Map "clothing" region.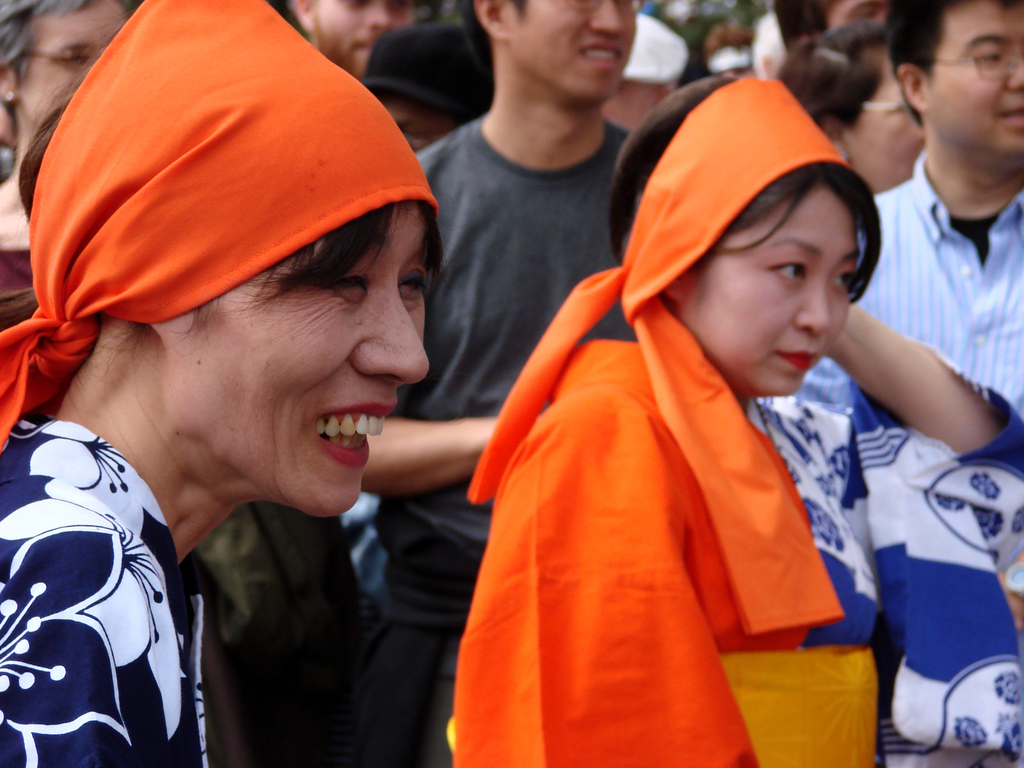
Mapped to [357, 113, 639, 765].
